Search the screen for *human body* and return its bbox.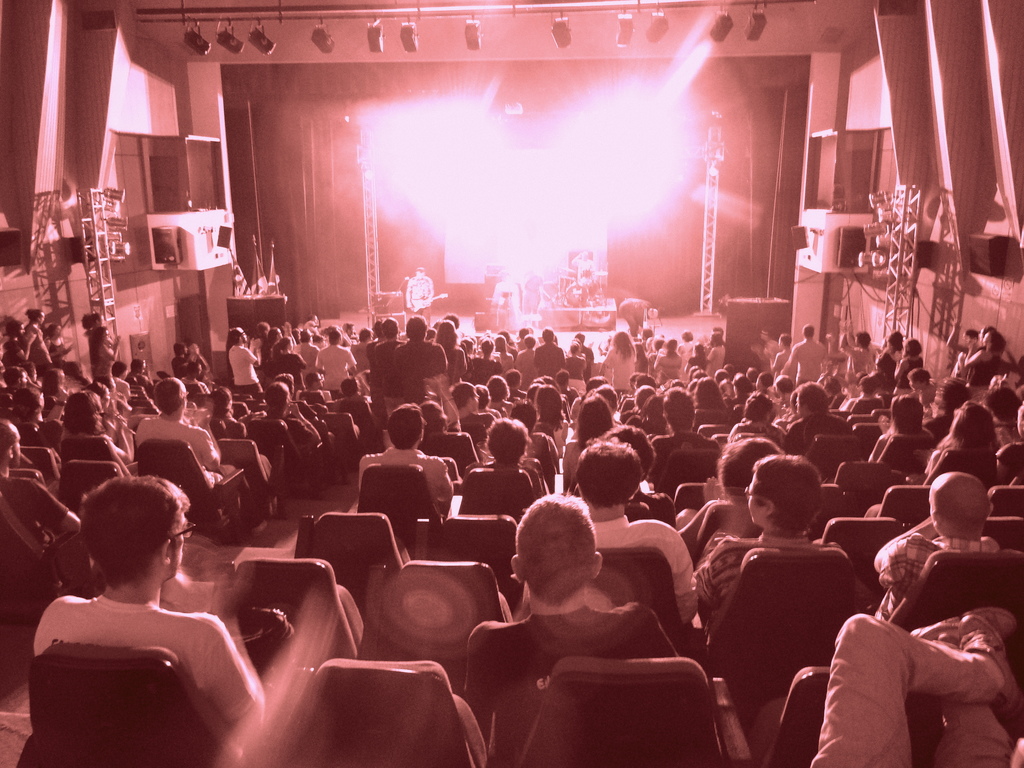
Found: box=[909, 369, 936, 402].
